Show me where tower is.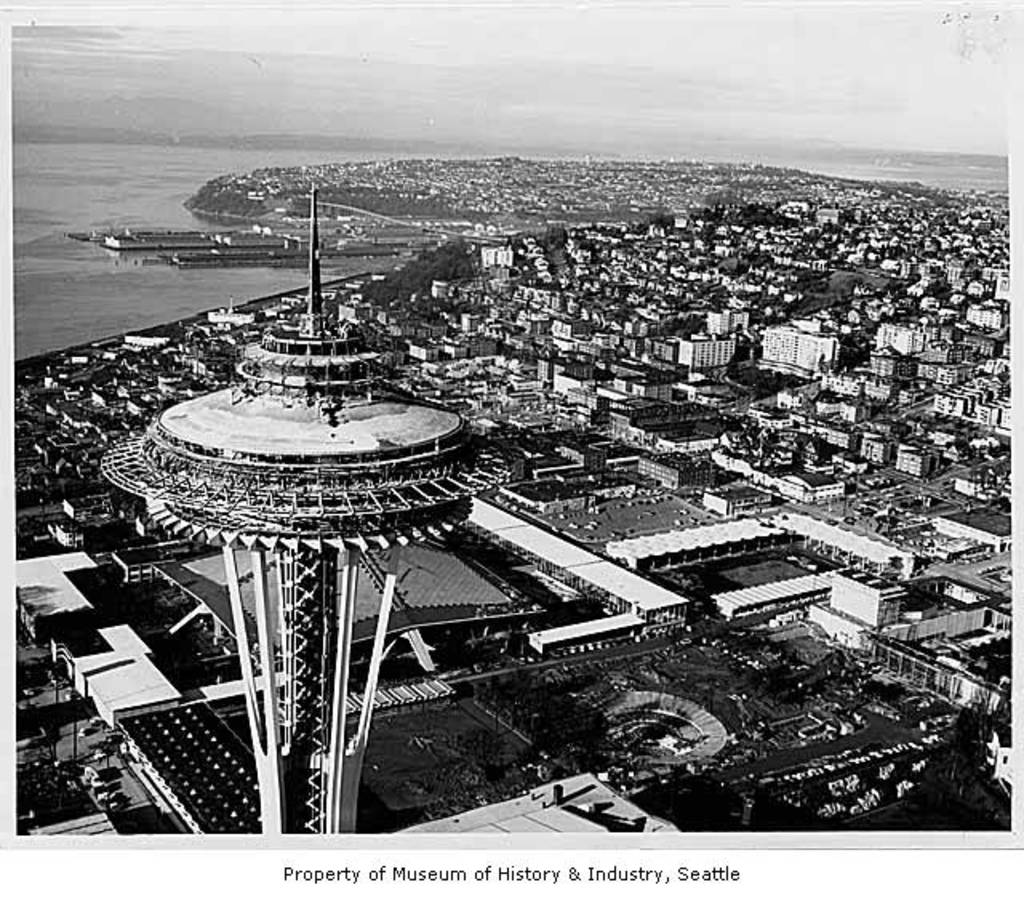
tower is at 102,190,518,842.
